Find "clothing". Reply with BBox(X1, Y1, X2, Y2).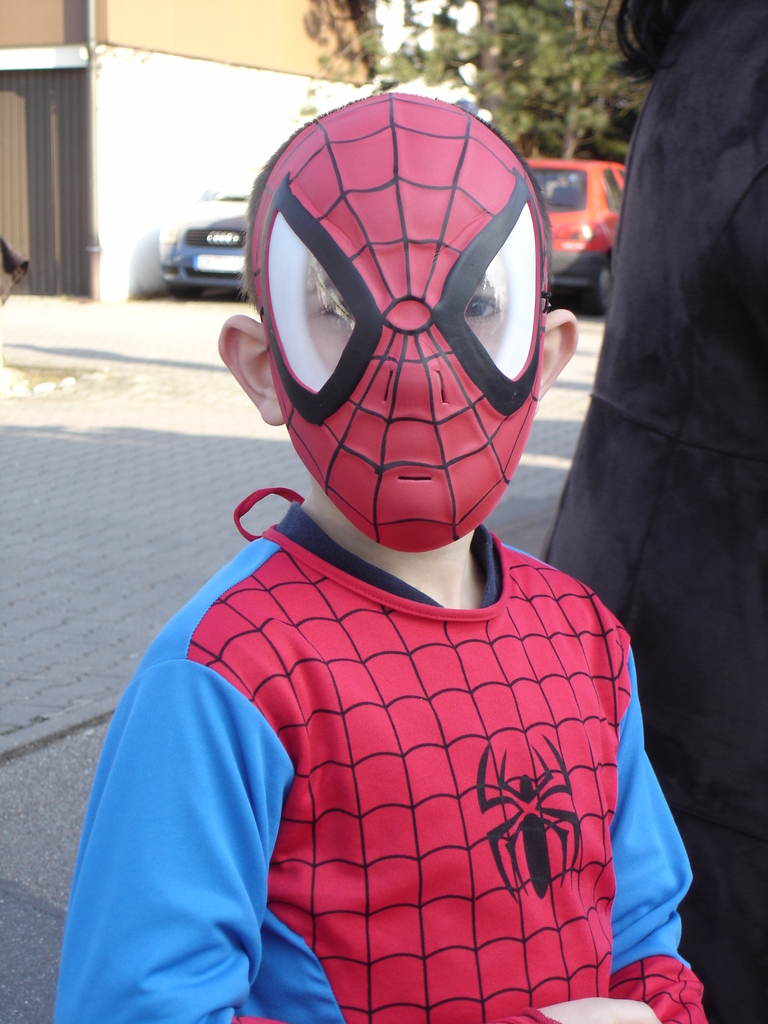
BBox(90, 523, 701, 1002).
